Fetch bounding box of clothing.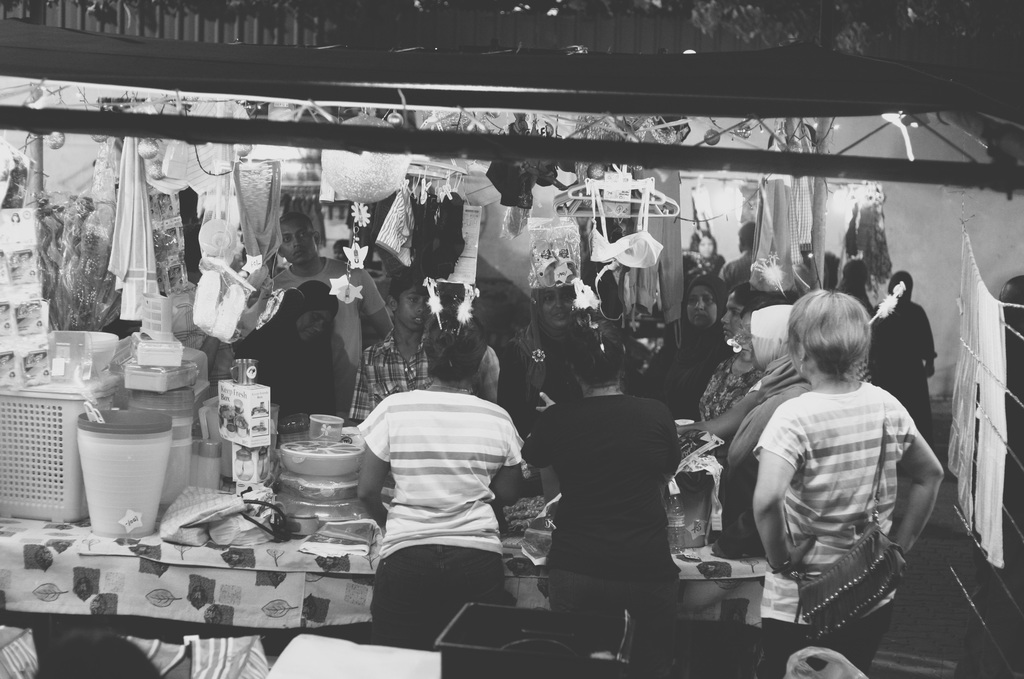
Bbox: pyautogui.locateOnScreen(657, 311, 724, 421).
